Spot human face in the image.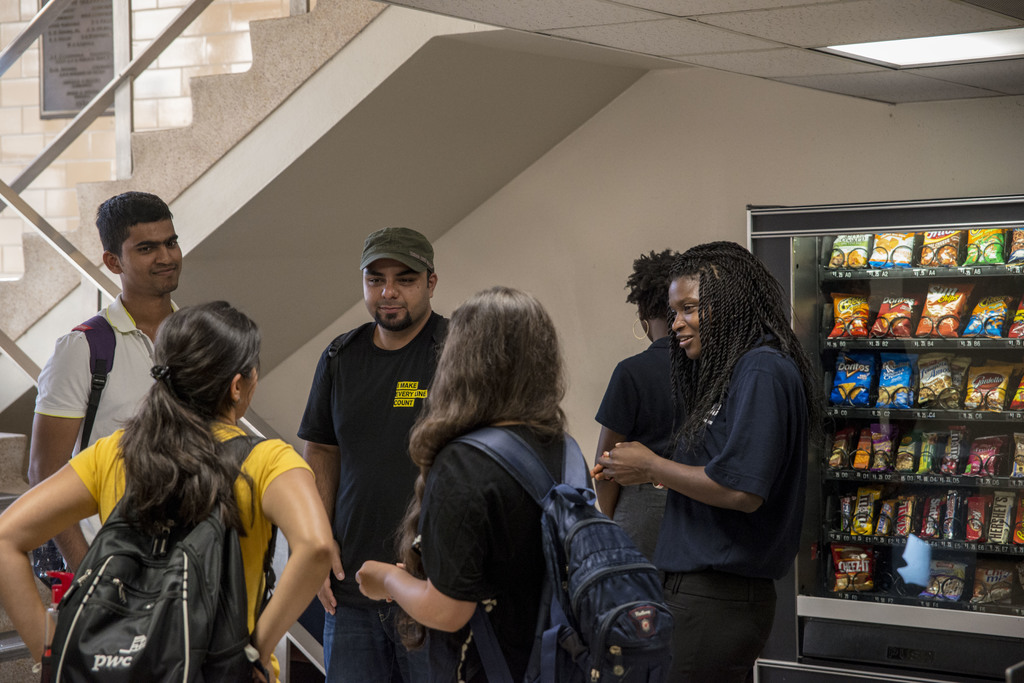
human face found at (671, 270, 700, 360).
